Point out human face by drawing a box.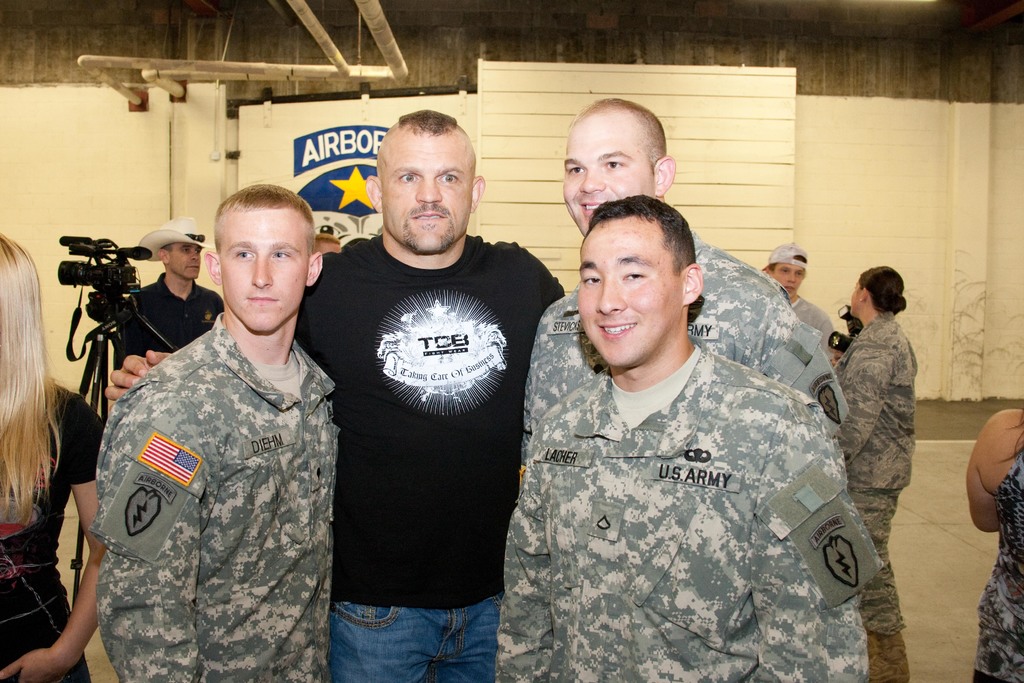
[173,240,202,273].
